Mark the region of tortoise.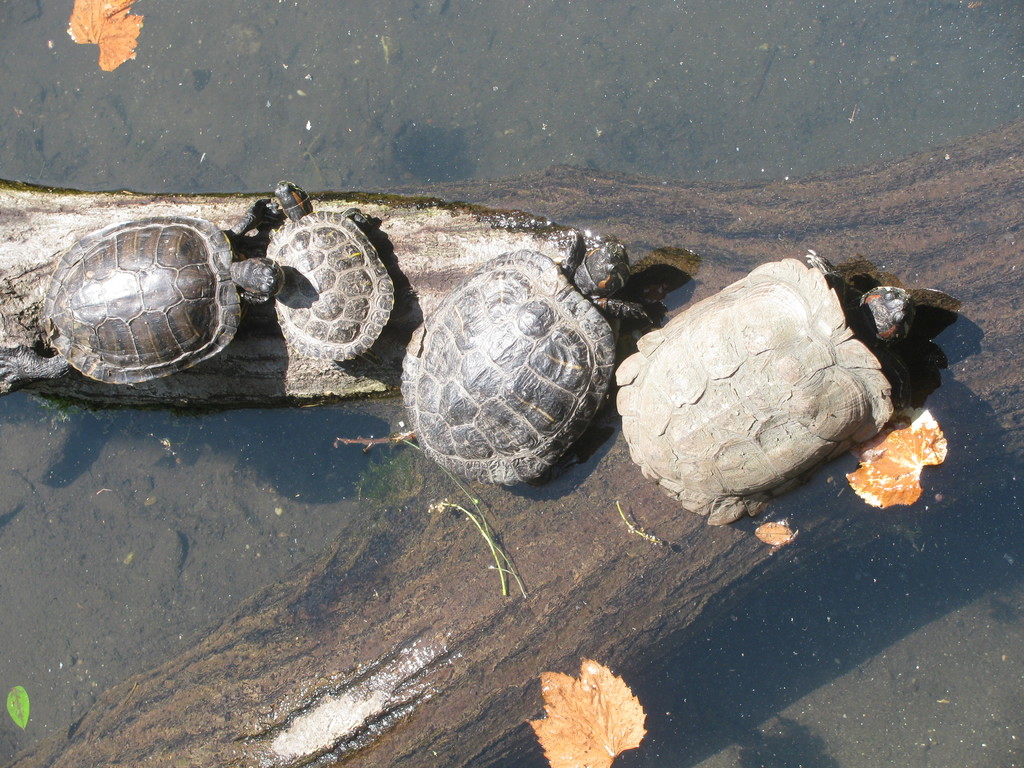
Region: {"x1": 615, "y1": 243, "x2": 922, "y2": 528}.
